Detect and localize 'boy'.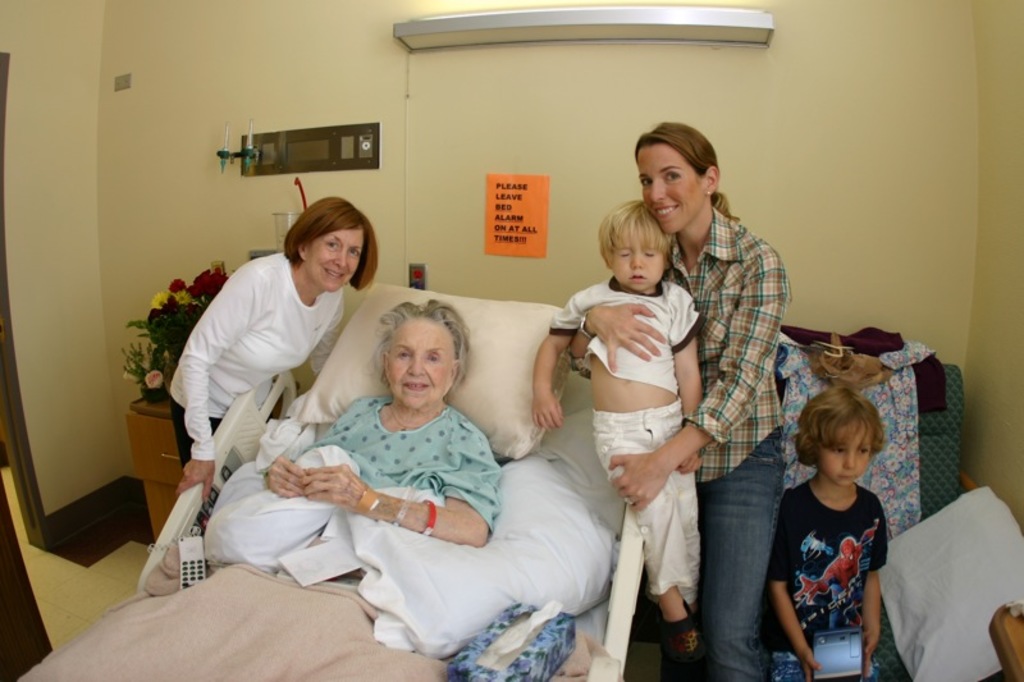
Localized at [left=538, top=202, right=705, bottom=659].
